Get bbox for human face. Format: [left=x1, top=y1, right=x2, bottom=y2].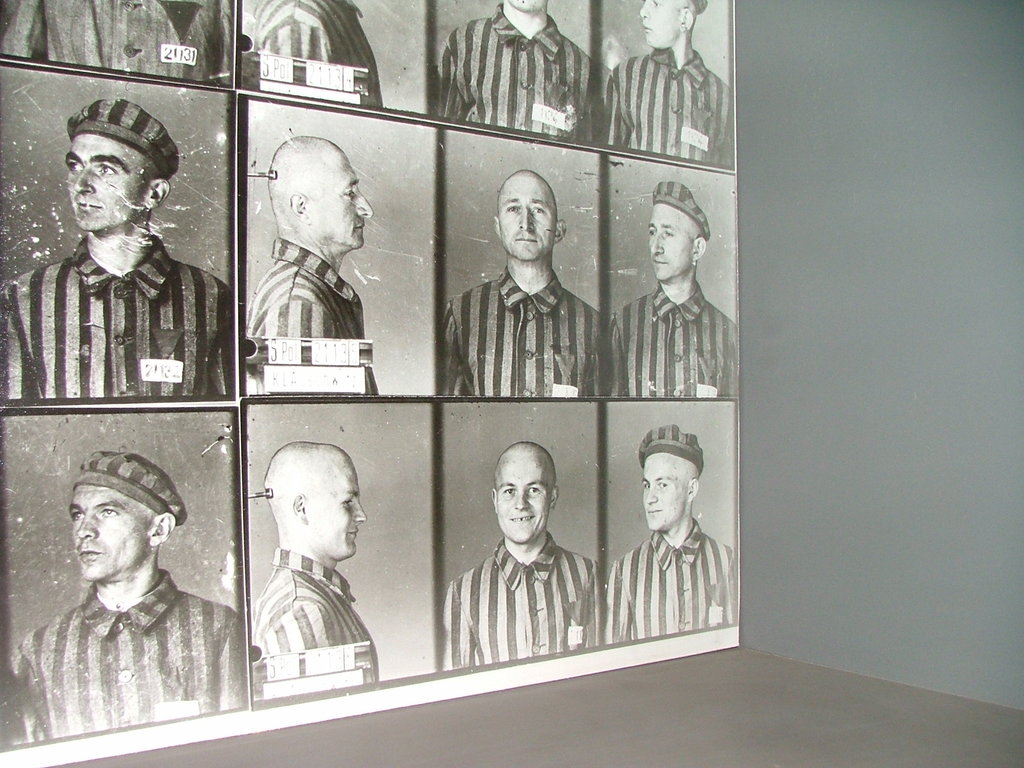
[left=648, top=204, right=698, bottom=282].
